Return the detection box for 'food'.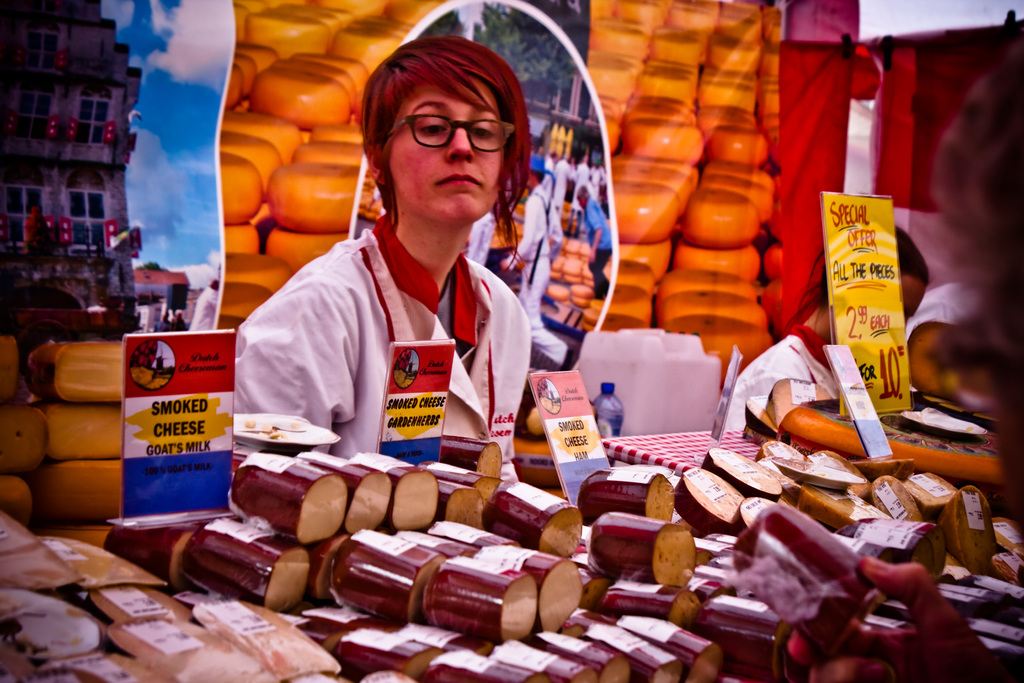
<region>698, 445, 788, 500</region>.
